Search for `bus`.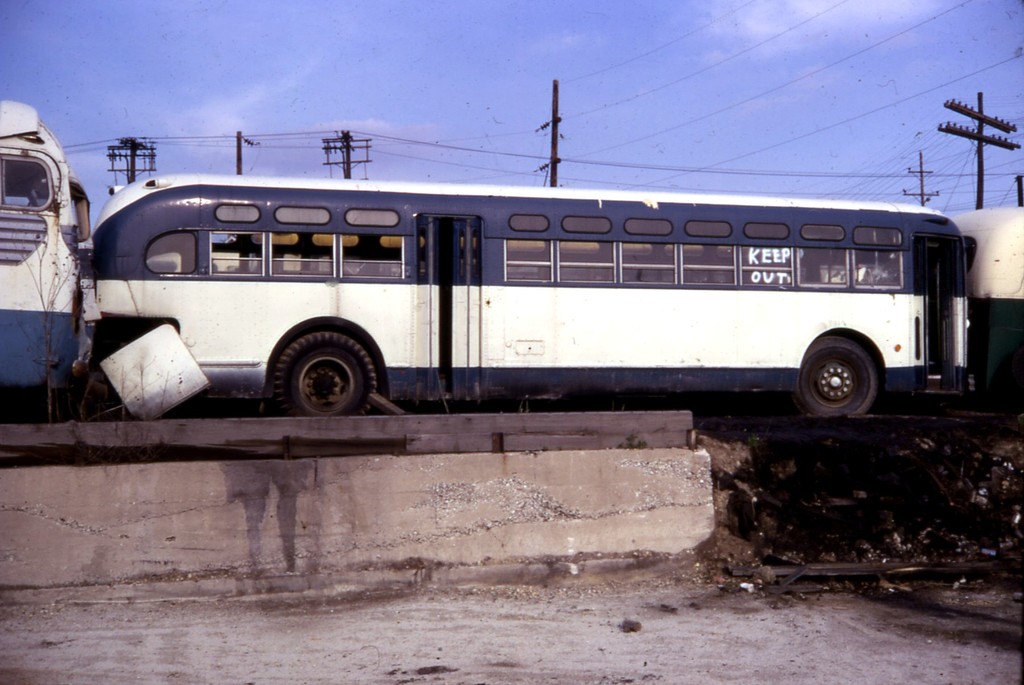
Found at select_region(87, 168, 978, 418).
